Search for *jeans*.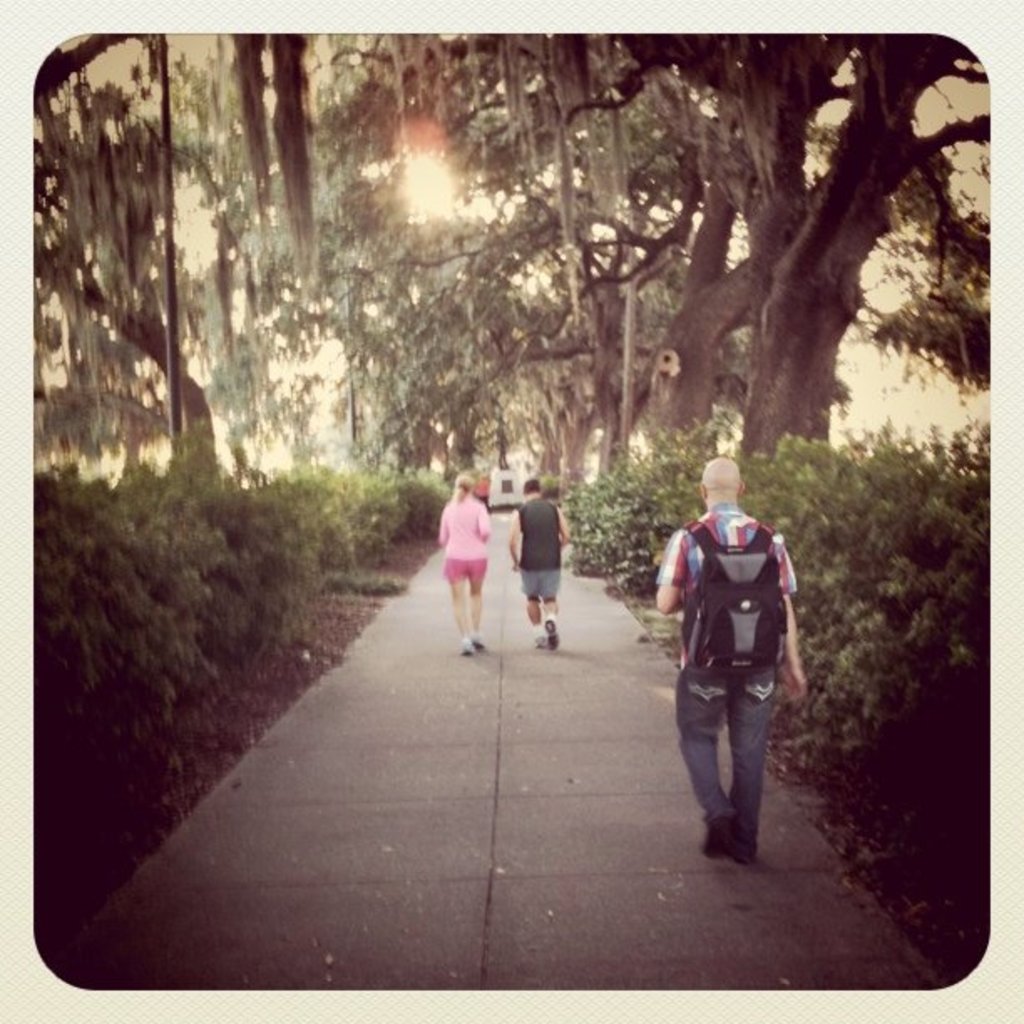
Found at detection(684, 668, 786, 863).
